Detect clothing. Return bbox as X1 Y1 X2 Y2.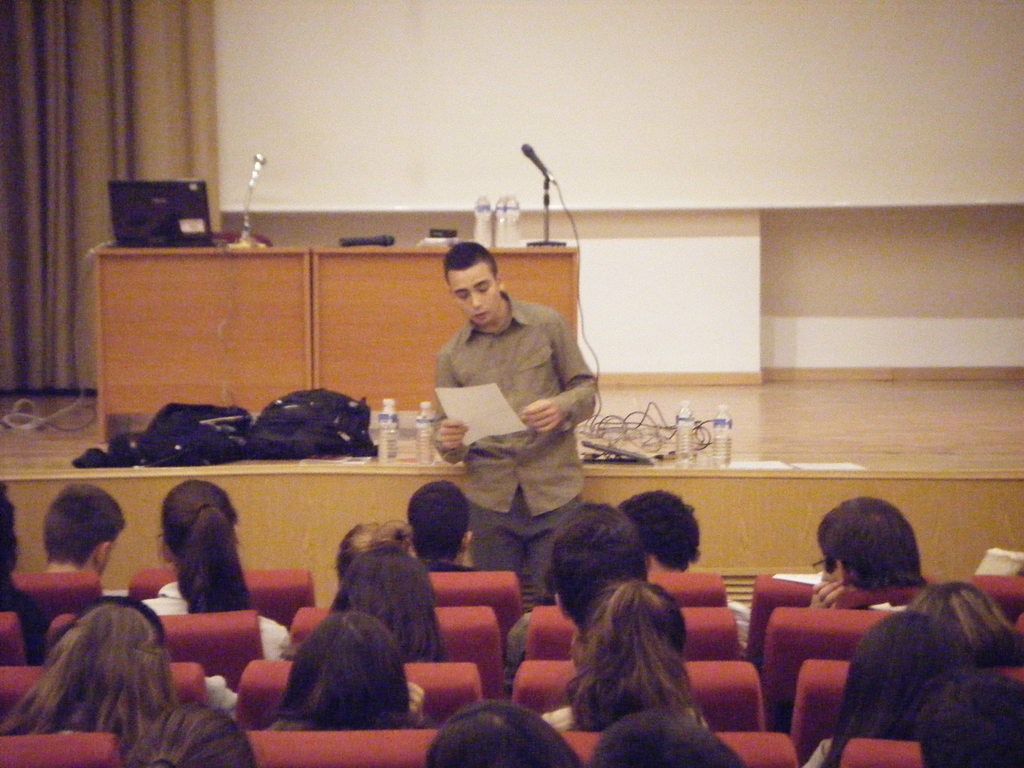
141 580 290 659.
